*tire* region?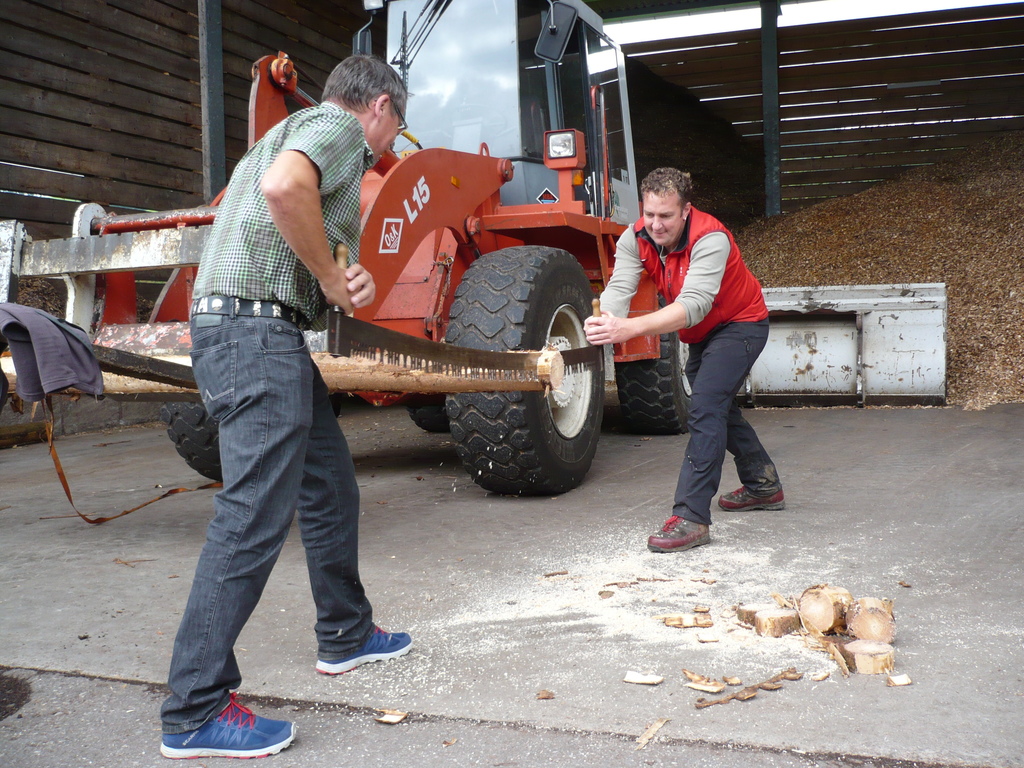
locate(619, 292, 700, 438)
